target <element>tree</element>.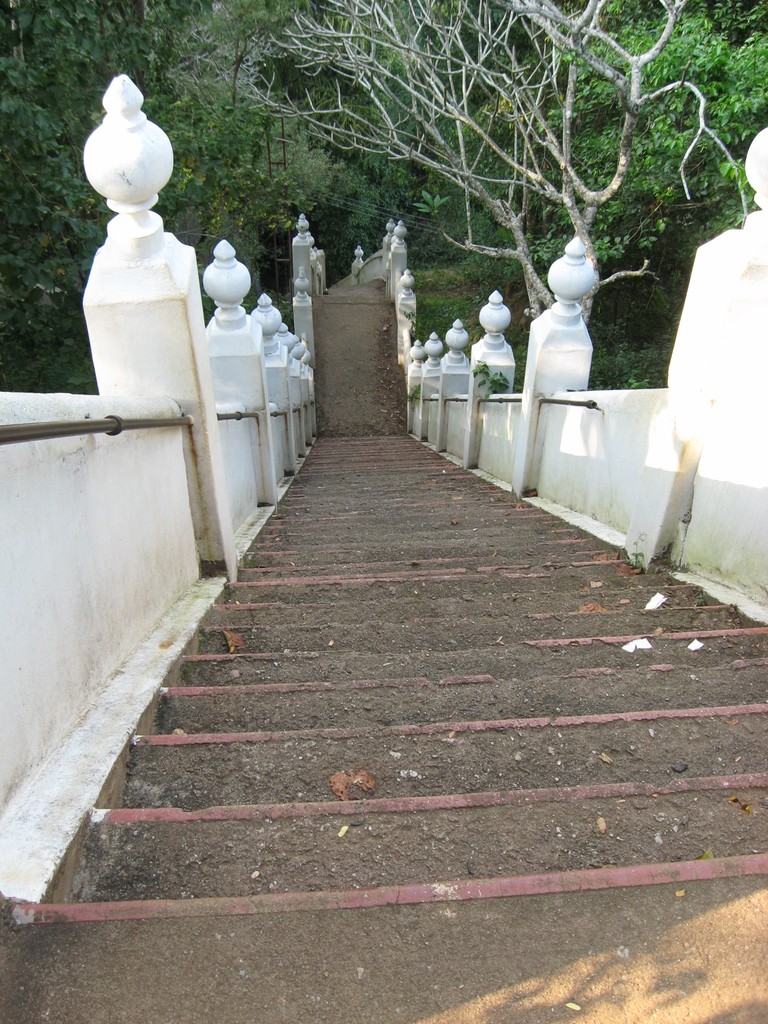
Target region: pyautogui.locateOnScreen(0, 0, 216, 393).
